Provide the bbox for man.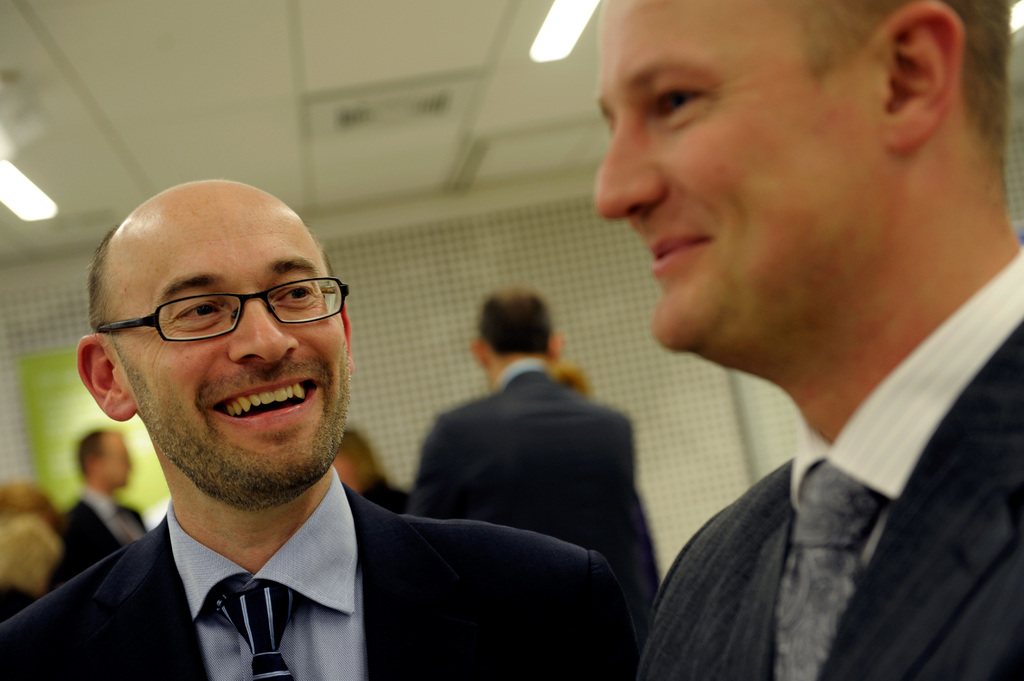
crop(45, 426, 149, 592).
